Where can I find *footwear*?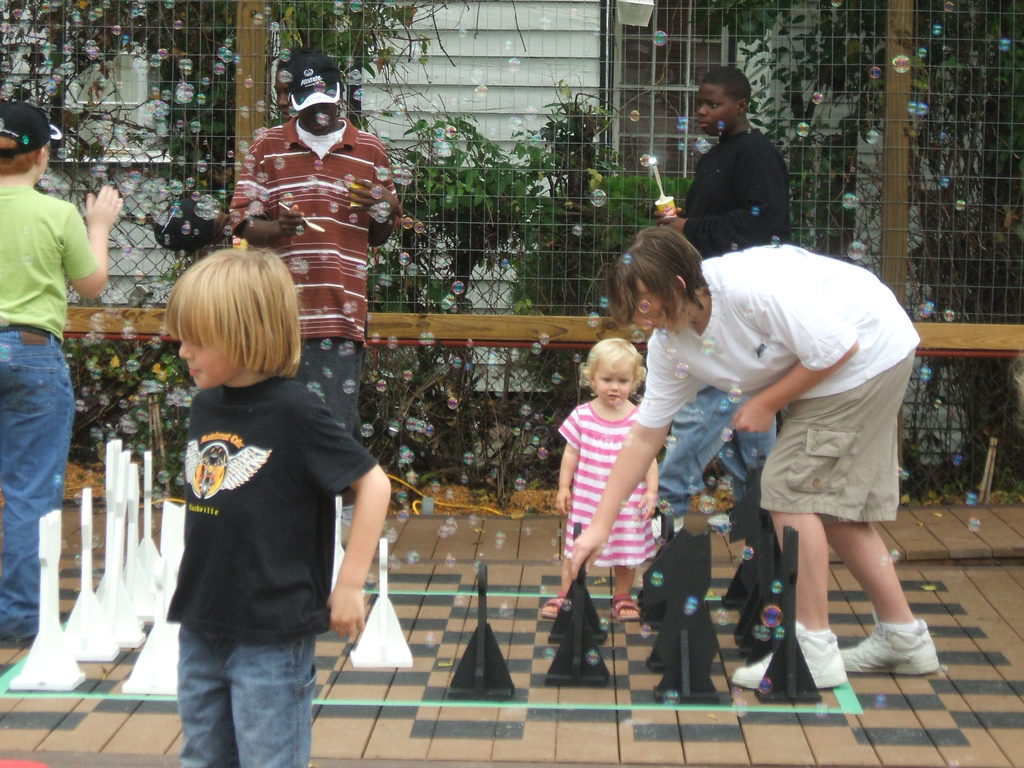
You can find it at box(727, 616, 843, 685).
